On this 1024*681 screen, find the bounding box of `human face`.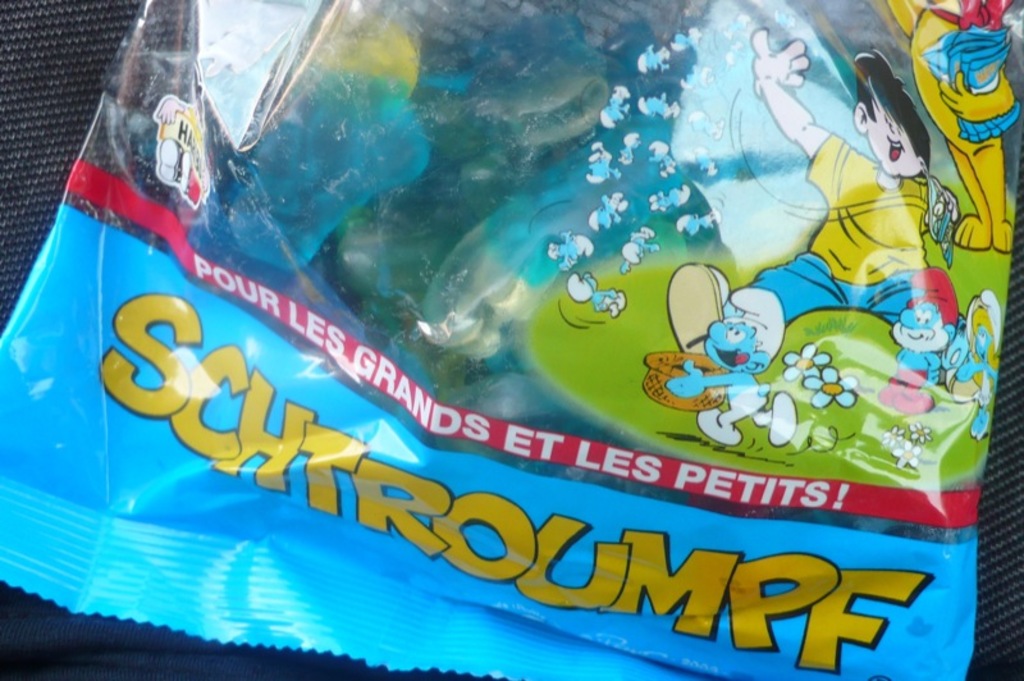
Bounding box: <bbox>863, 74, 923, 178</bbox>.
